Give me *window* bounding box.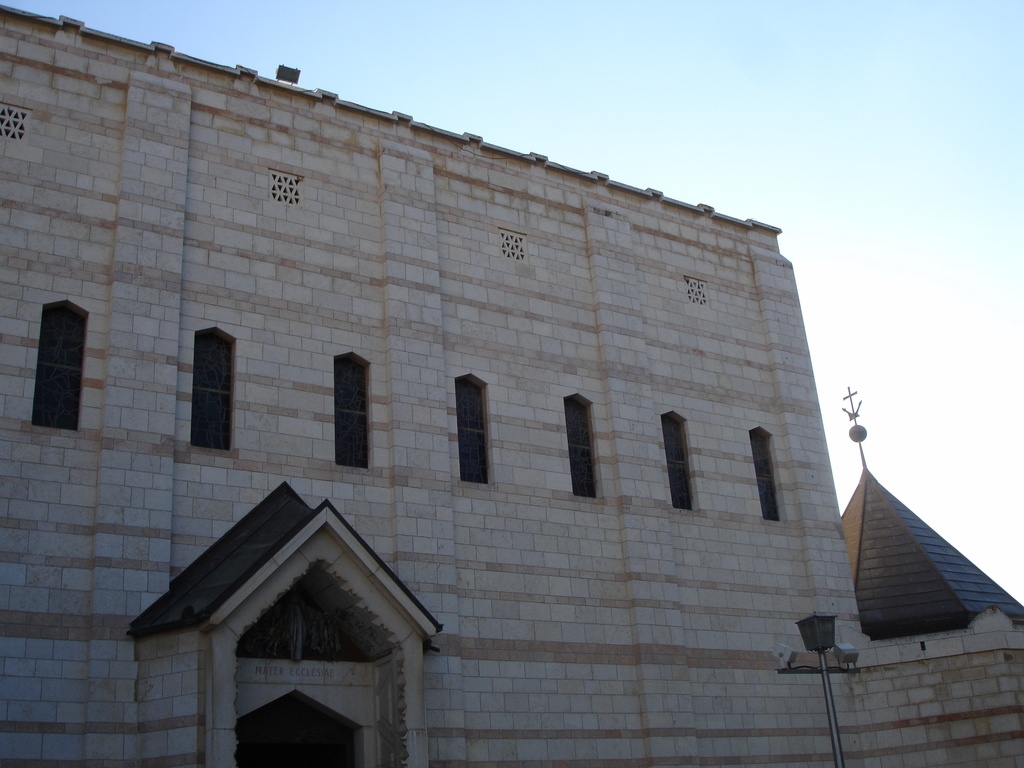
l=0, t=99, r=33, b=147.
